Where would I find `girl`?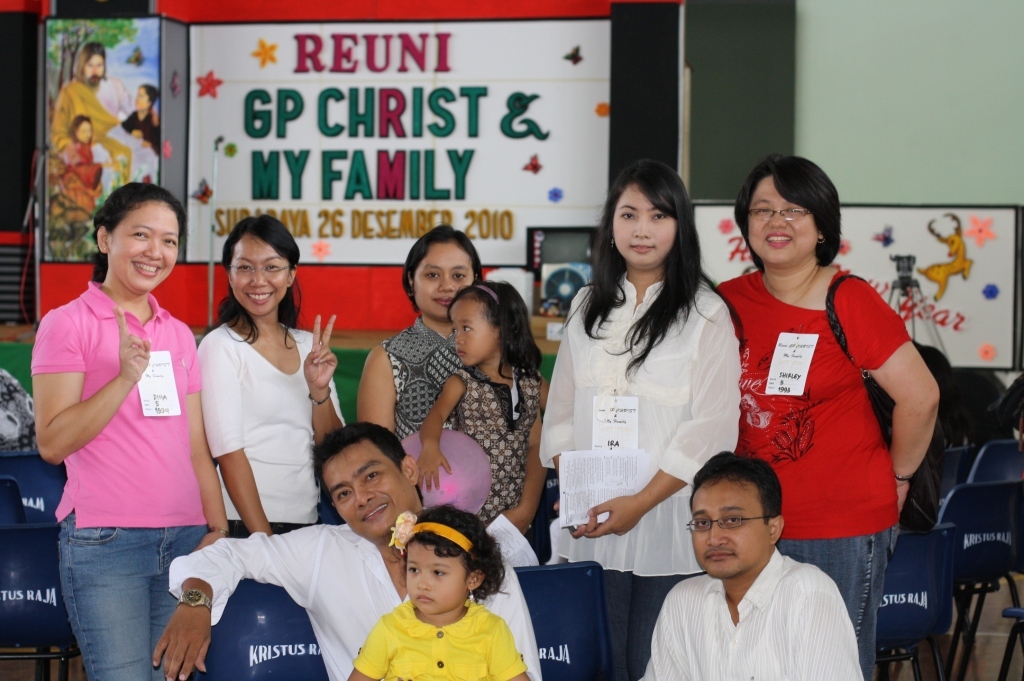
At (199,215,343,537).
